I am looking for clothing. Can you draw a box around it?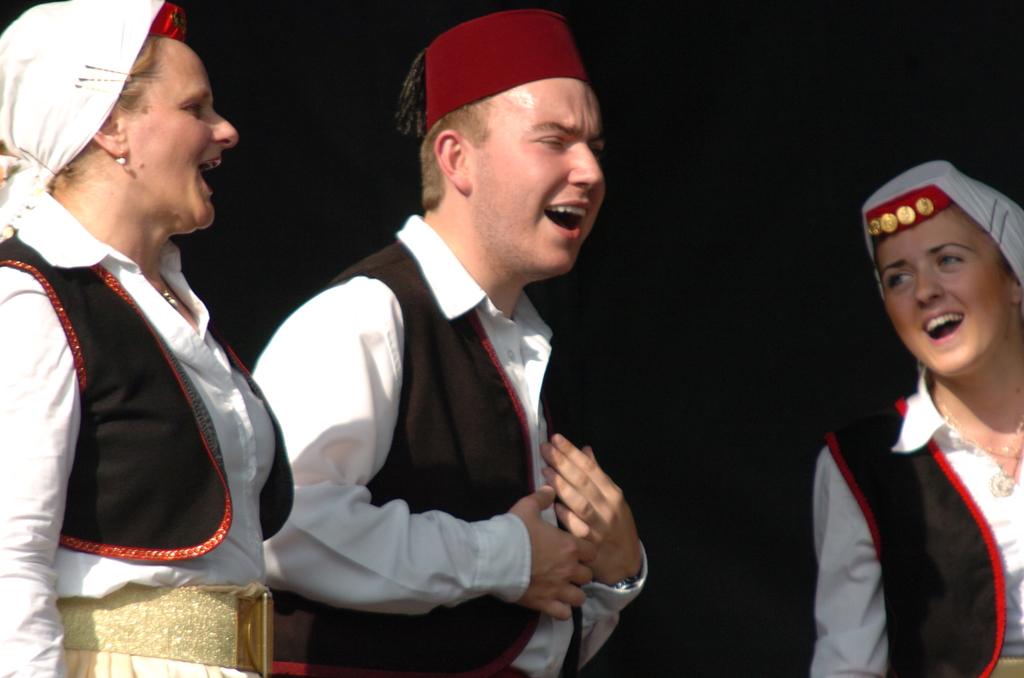
Sure, the bounding box is 811,365,1023,677.
